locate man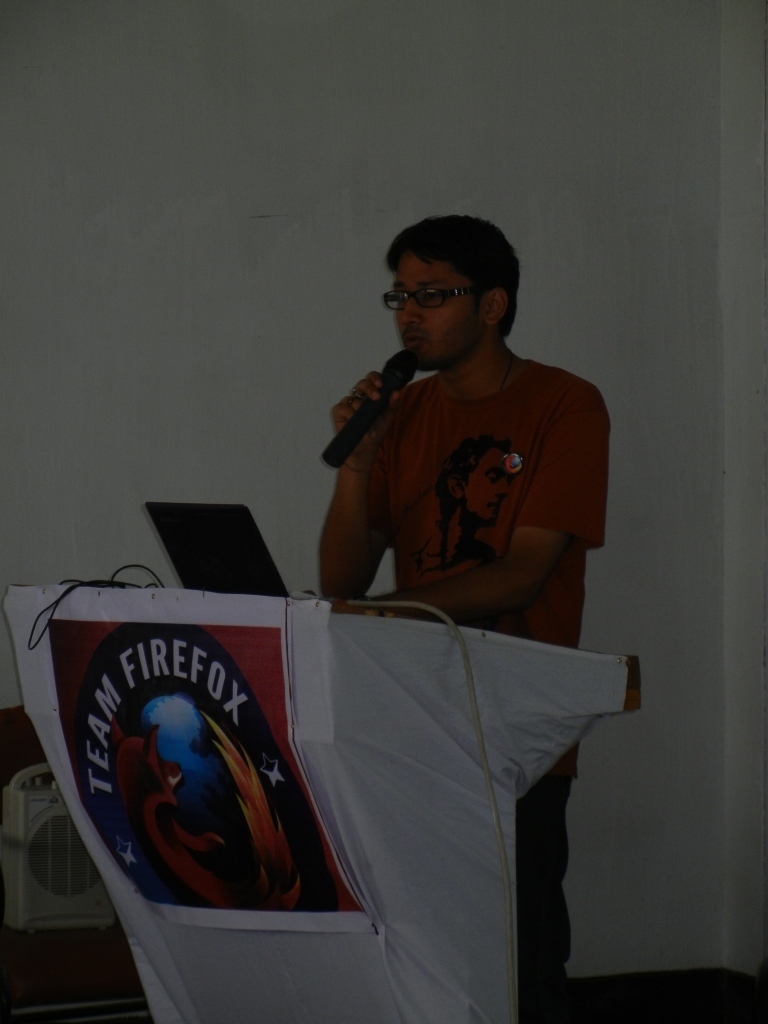
[156, 239, 622, 875]
